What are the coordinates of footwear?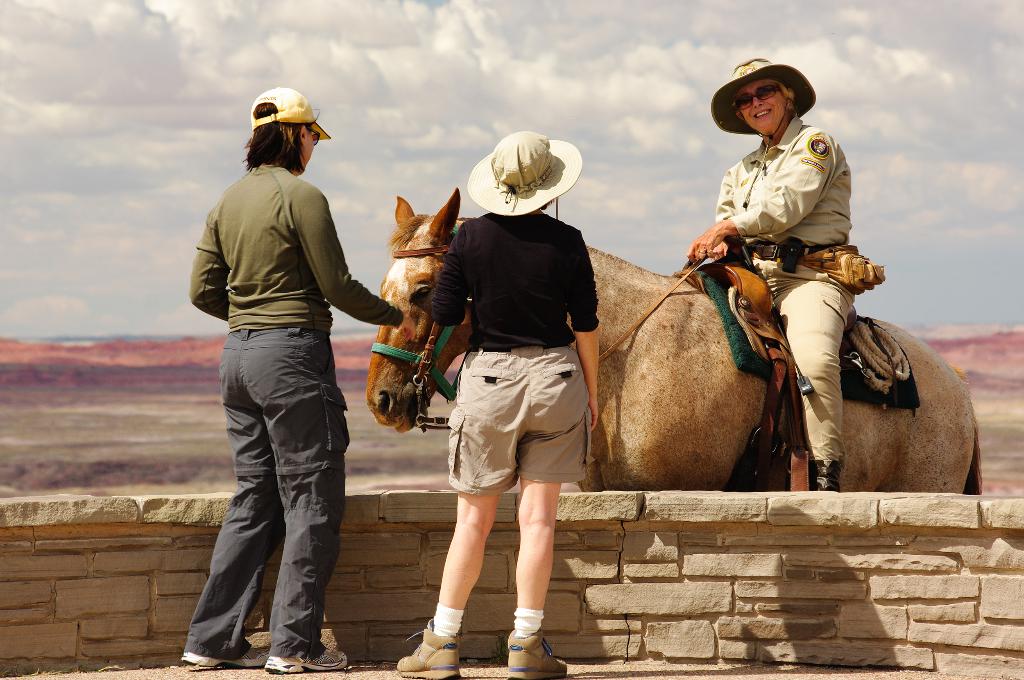
crop(264, 638, 349, 677).
